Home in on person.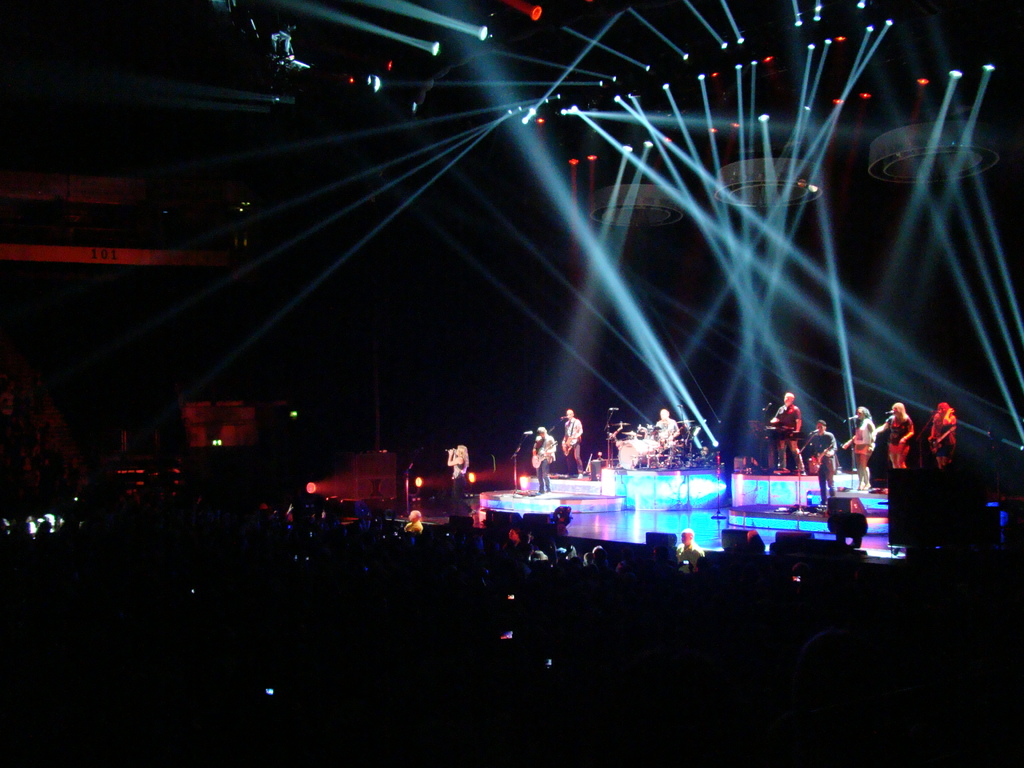
Homed in at (x1=886, y1=400, x2=918, y2=470).
